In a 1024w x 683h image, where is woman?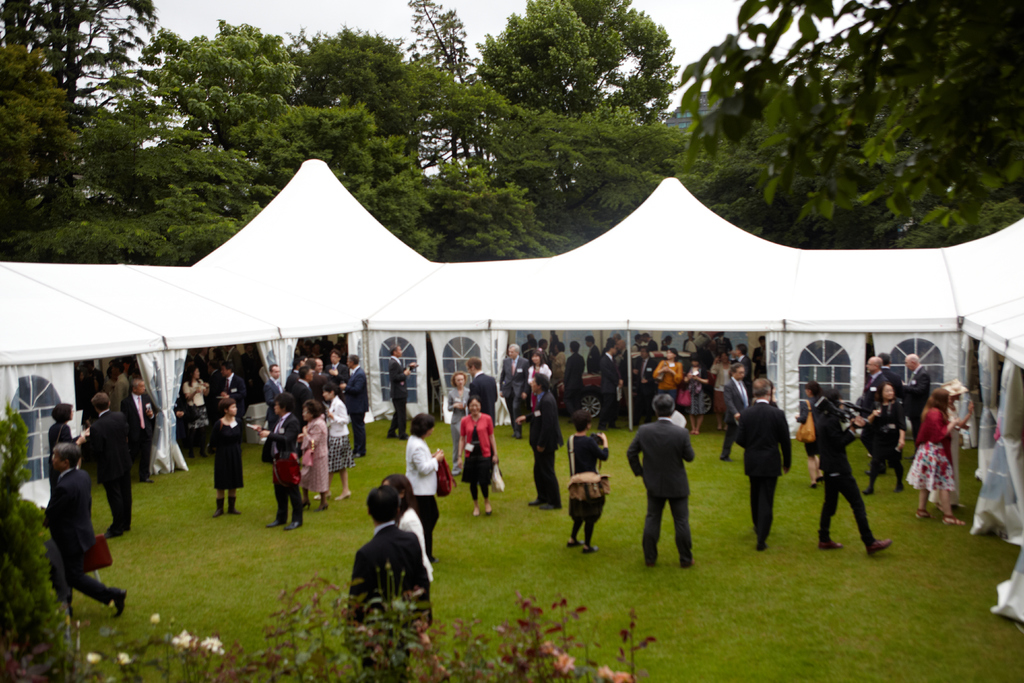
929/381/976/512.
